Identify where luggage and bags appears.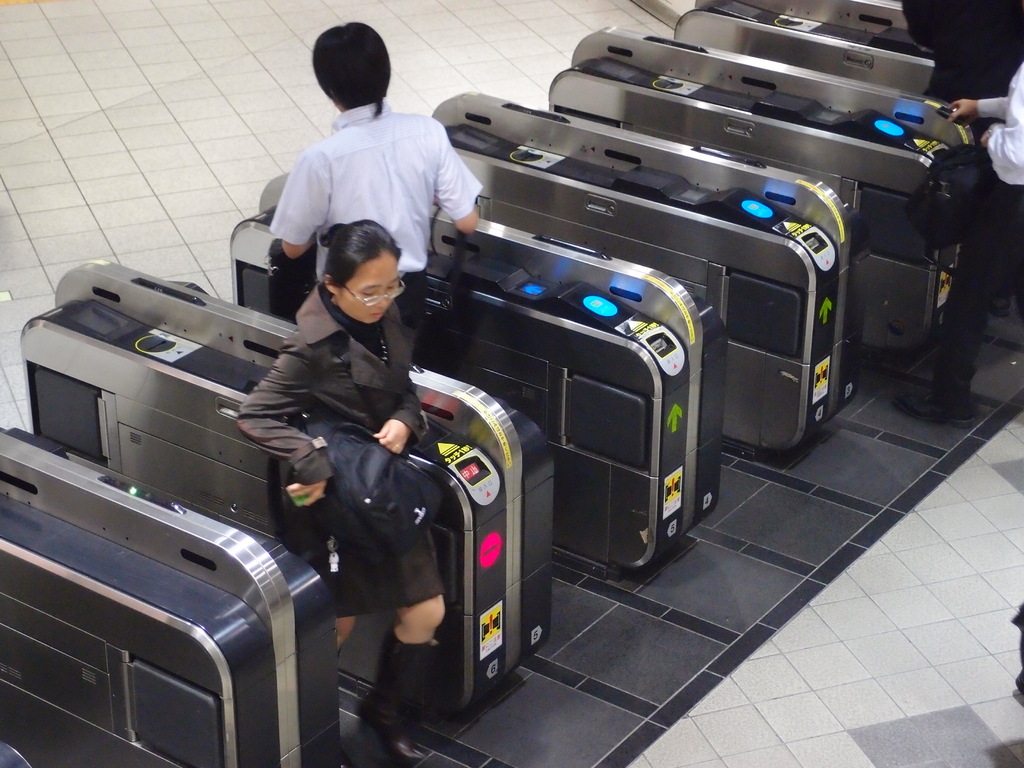
Appears at select_region(902, 143, 988, 275).
